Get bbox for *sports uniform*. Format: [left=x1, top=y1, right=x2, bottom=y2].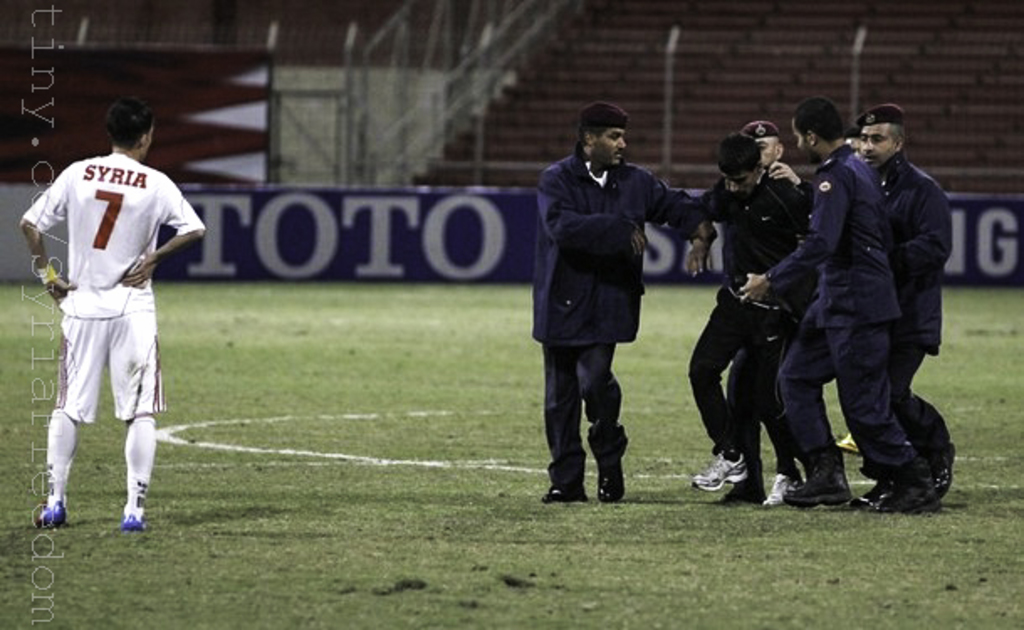
[left=24, top=96, right=186, bottom=531].
